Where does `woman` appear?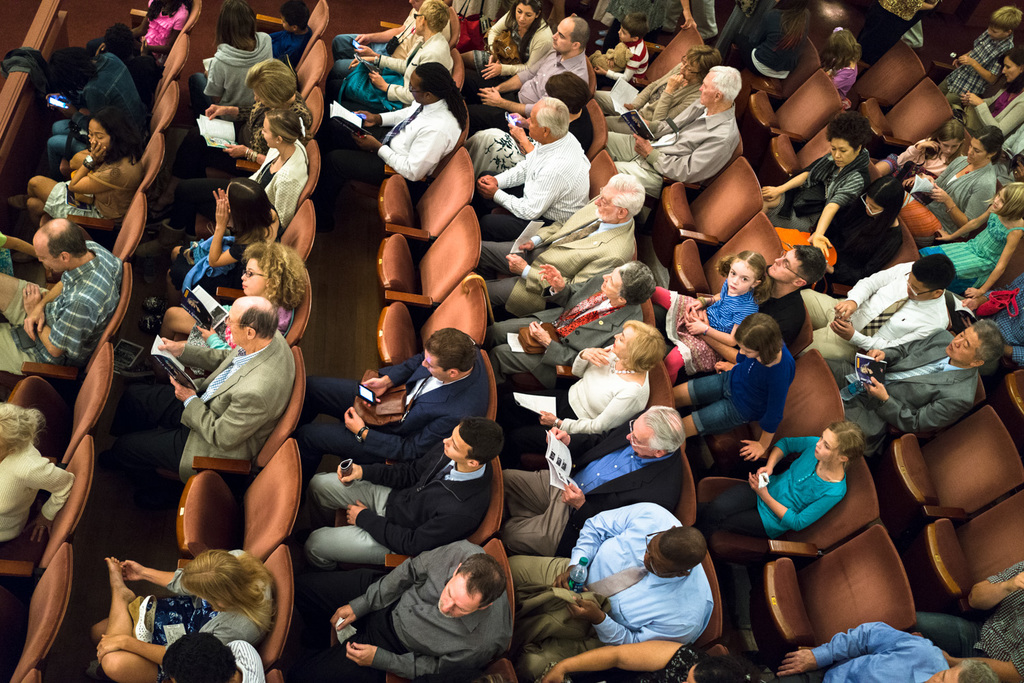
Appears at crop(4, 109, 147, 241).
